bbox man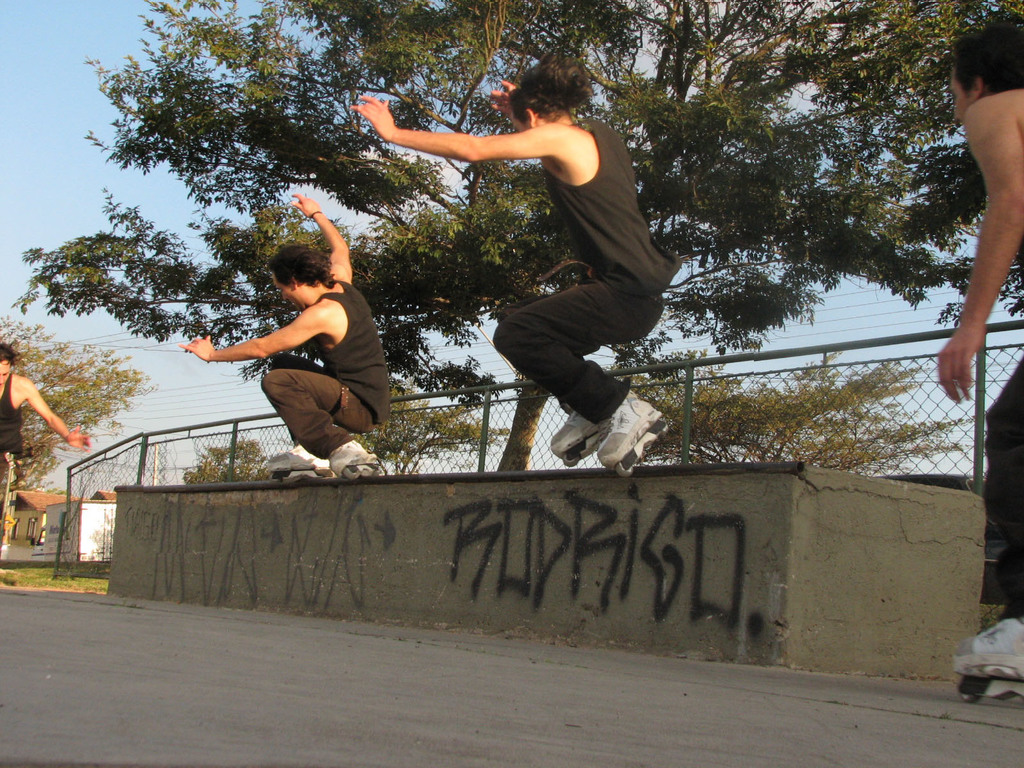
{"left": 934, "top": 16, "right": 1023, "bottom": 687}
